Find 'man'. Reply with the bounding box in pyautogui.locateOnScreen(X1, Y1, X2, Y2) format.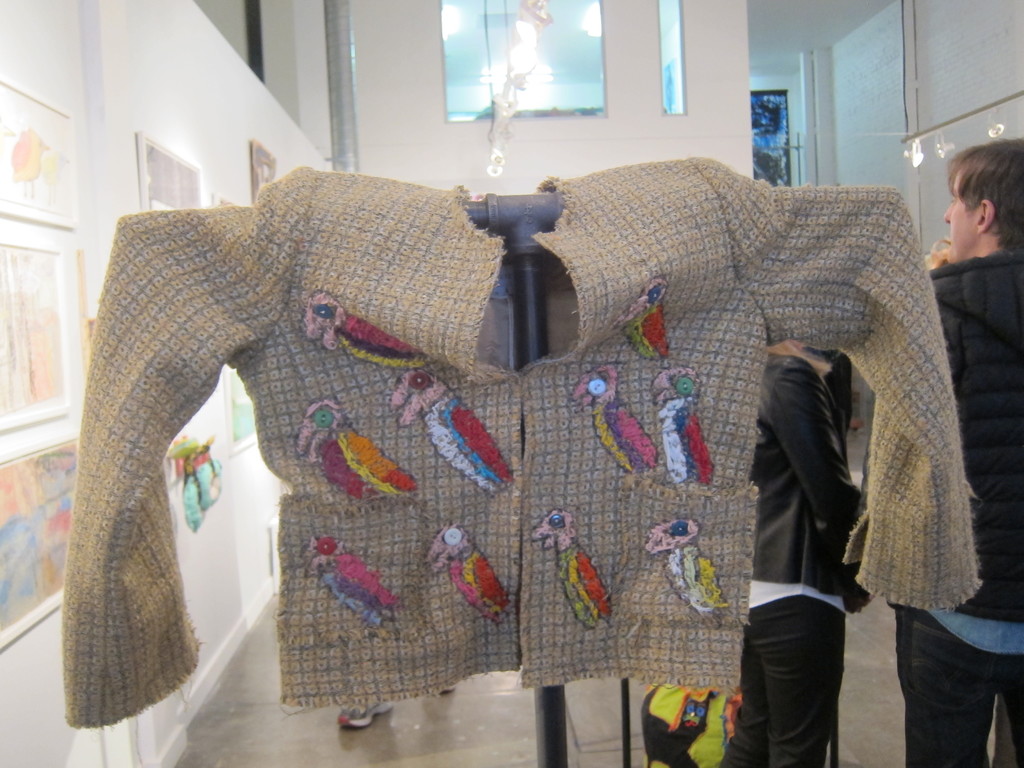
pyautogui.locateOnScreen(881, 140, 1023, 767).
